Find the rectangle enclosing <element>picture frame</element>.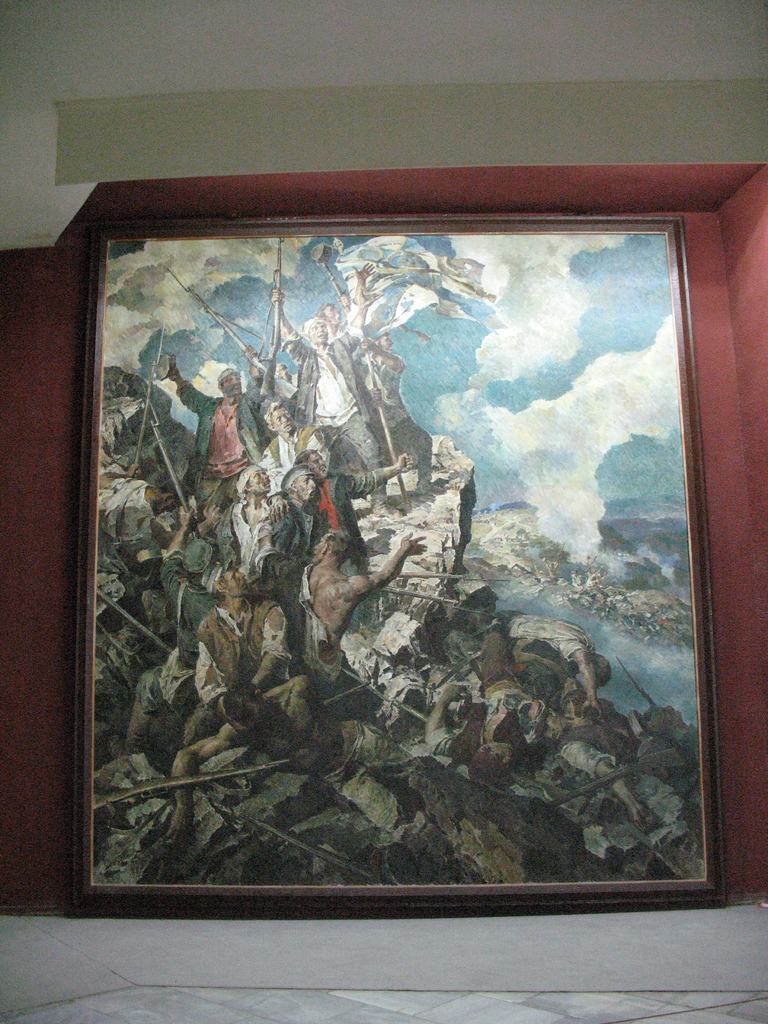
<bbox>76, 170, 684, 842</bbox>.
